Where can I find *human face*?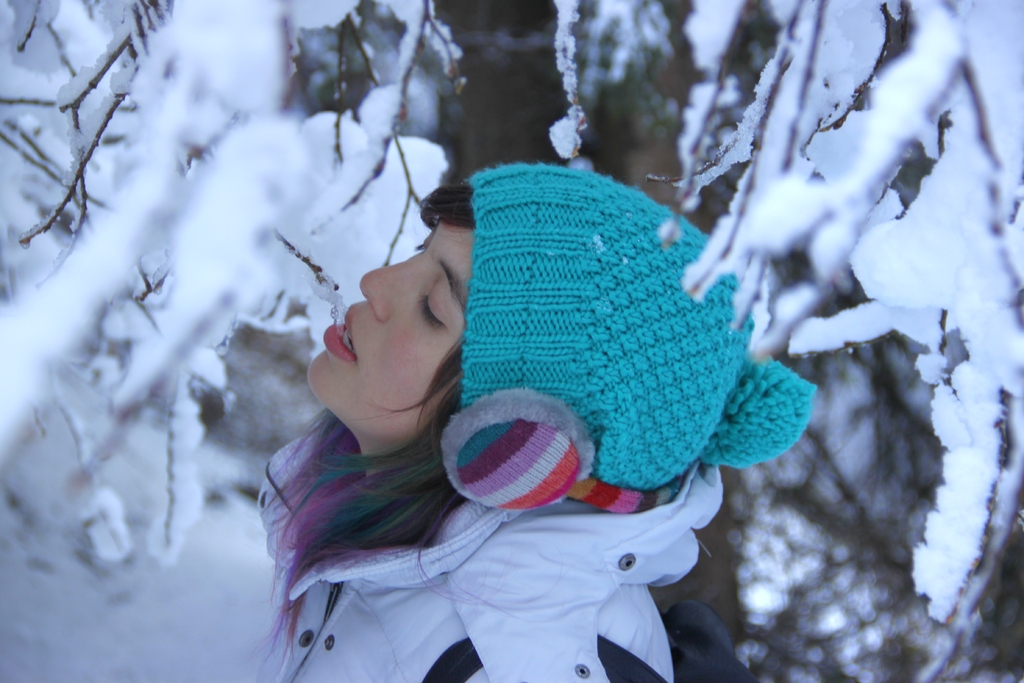
You can find it at Rect(304, 216, 475, 446).
